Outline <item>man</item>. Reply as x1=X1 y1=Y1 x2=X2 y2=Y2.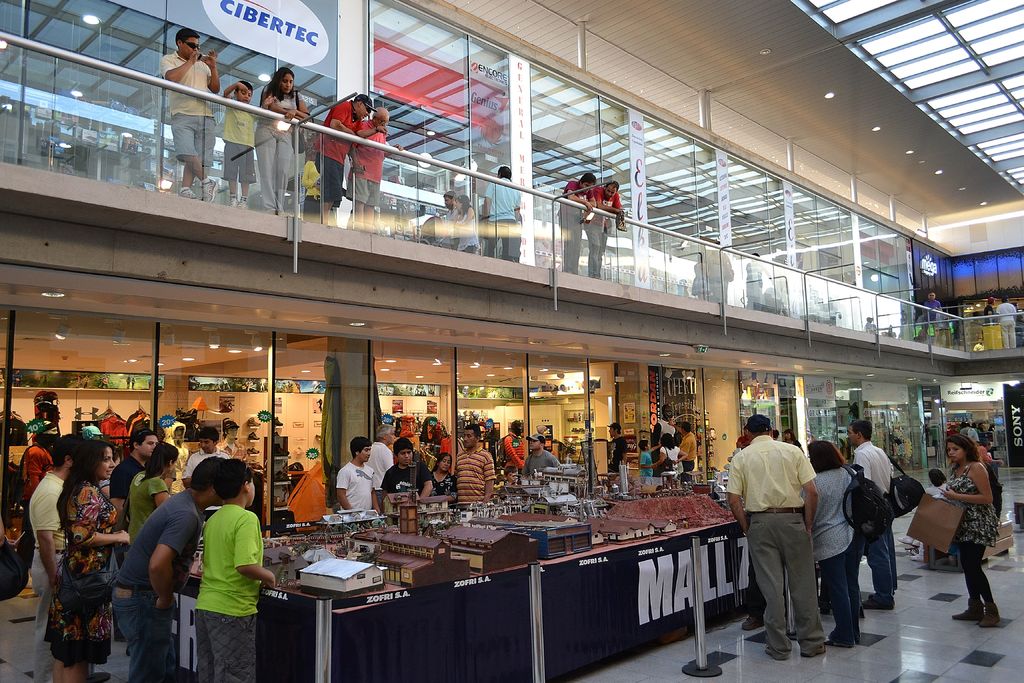
x1=737 y1=415 x2=838 y2=660.
